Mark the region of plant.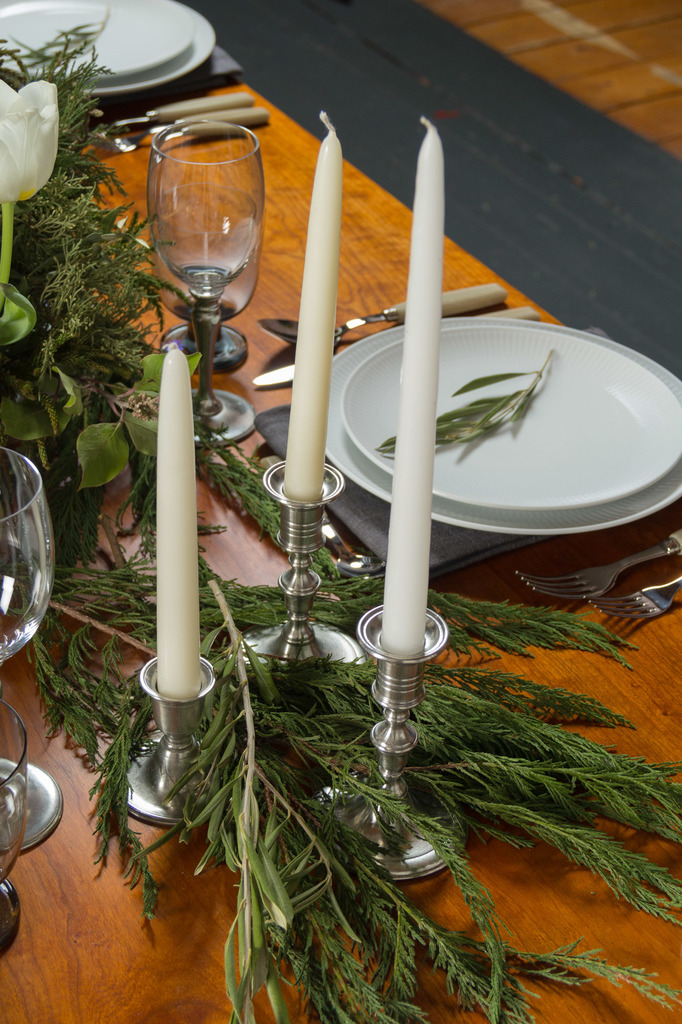
Region: detection(145, 573, 331, 1023).
